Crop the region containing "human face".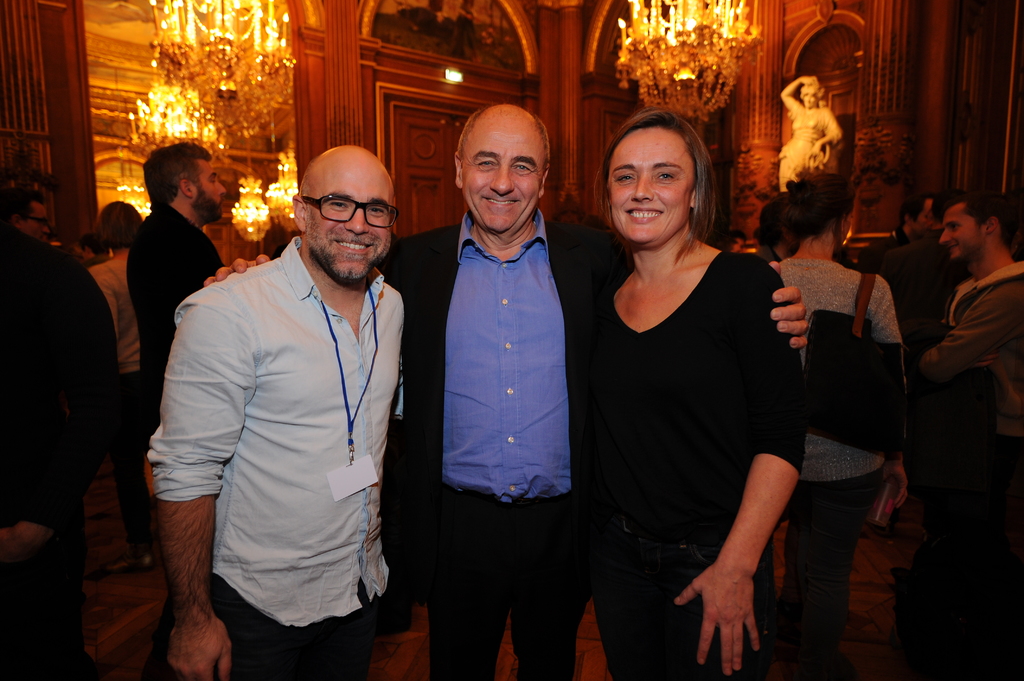
Crop region: detection(22, 204, 49, 237).
